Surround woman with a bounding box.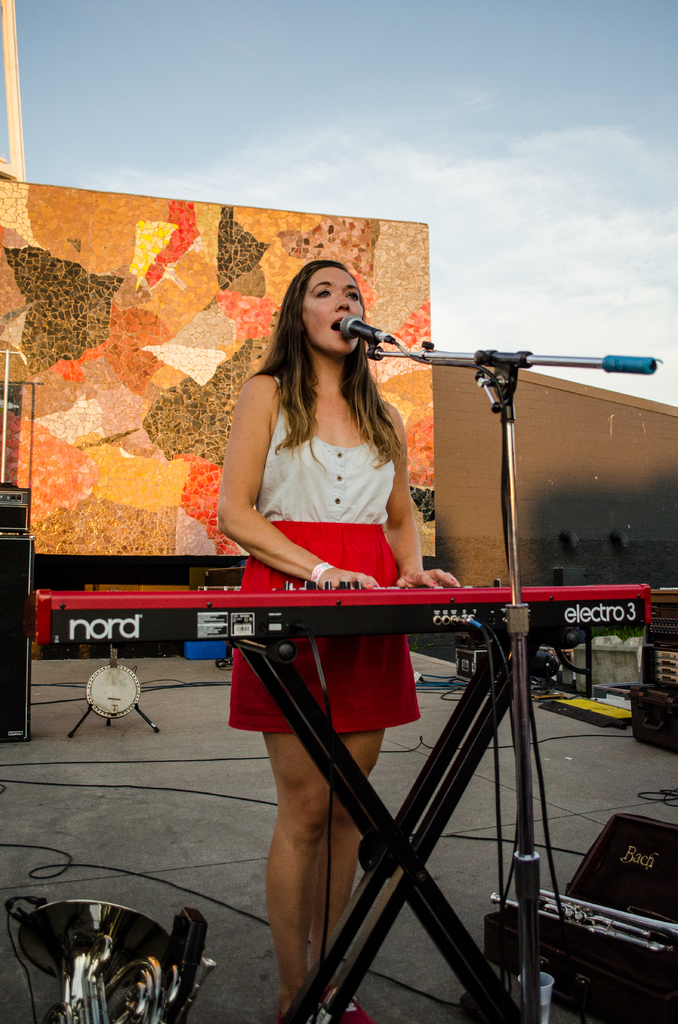
188 229 520 938.
